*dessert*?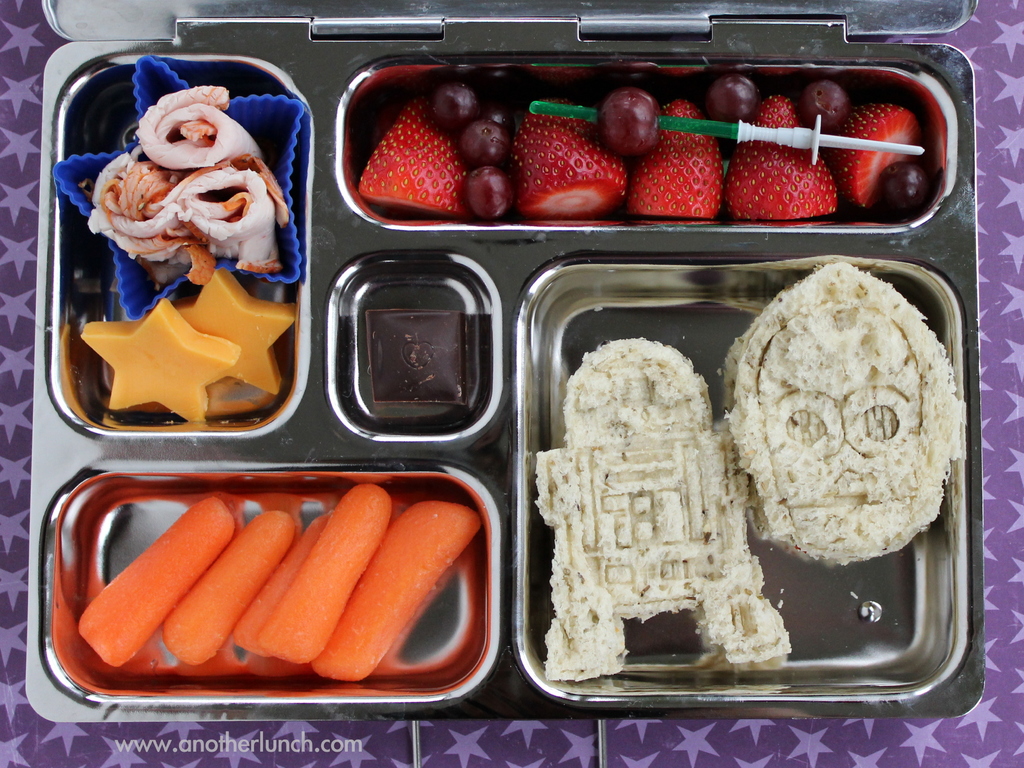
bbox(80, 295, 238, 418)
